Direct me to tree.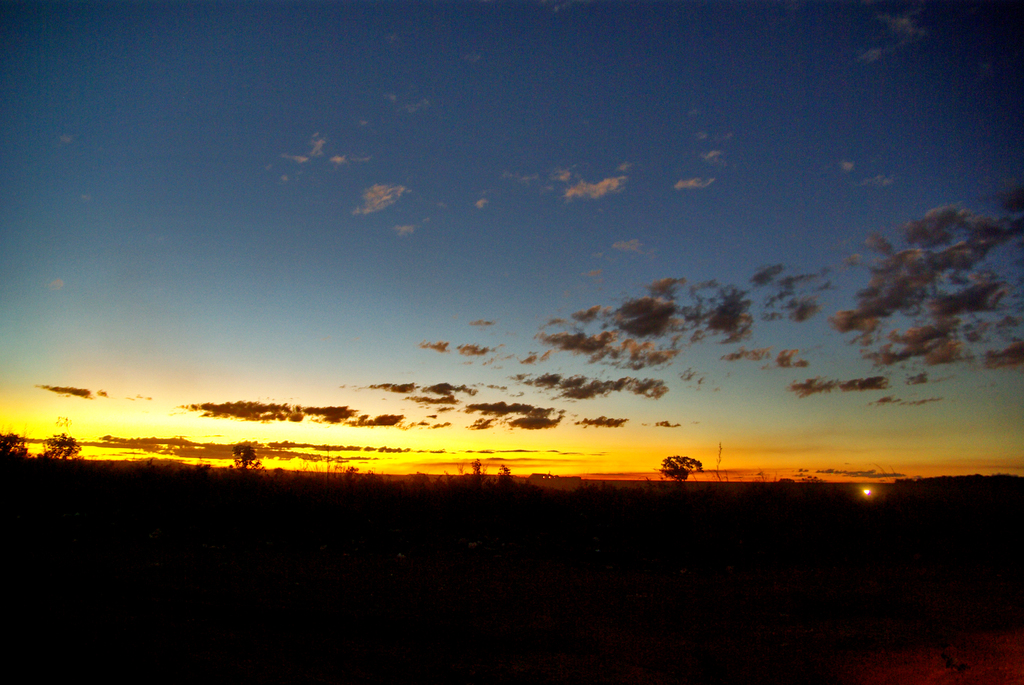
Direction: l=493, t=463, r=516, b=491.
